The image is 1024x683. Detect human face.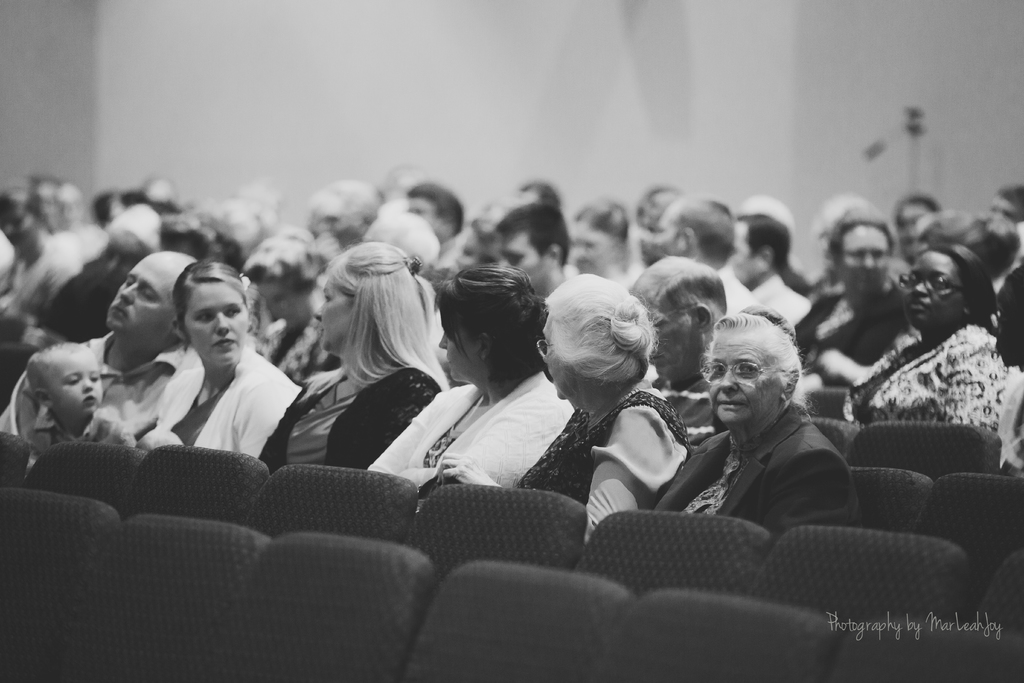
Detection: box(572, 218, 614, 276).
